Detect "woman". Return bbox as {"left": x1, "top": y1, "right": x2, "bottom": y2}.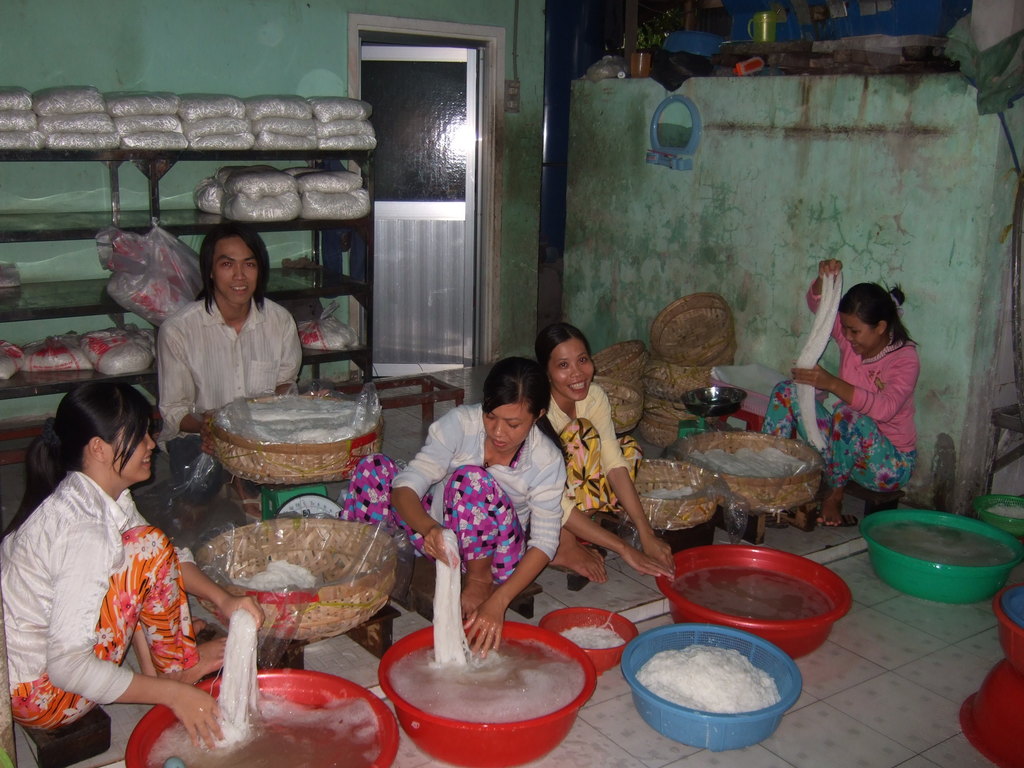
{"left": 762, "top": 257, "right": 916, "bottom": 529}.
